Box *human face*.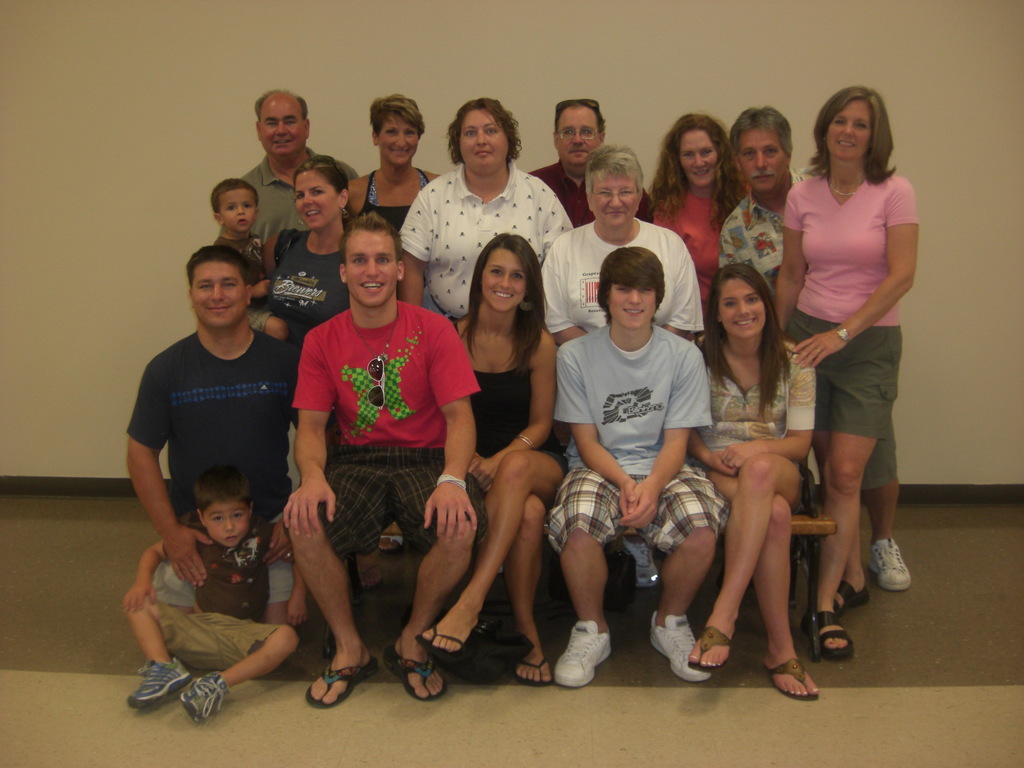
pyautogui.locateOnScreen(461, 109, 508, 171).
